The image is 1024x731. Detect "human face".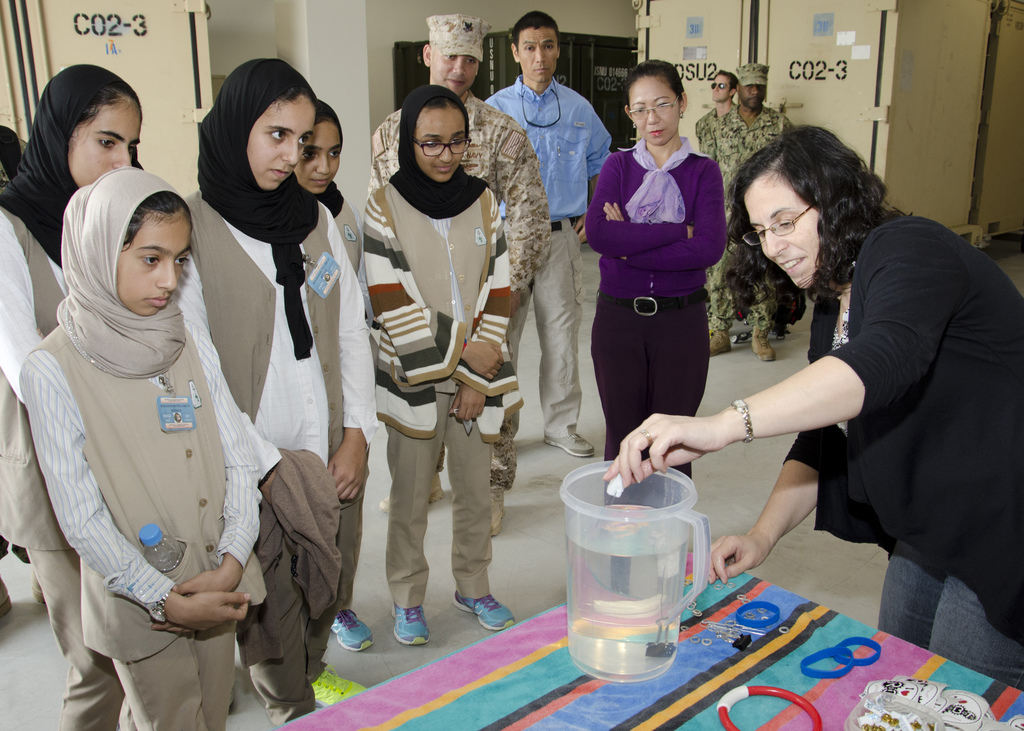
Detection: [left=114, top=204, right=200, bottom=313].
